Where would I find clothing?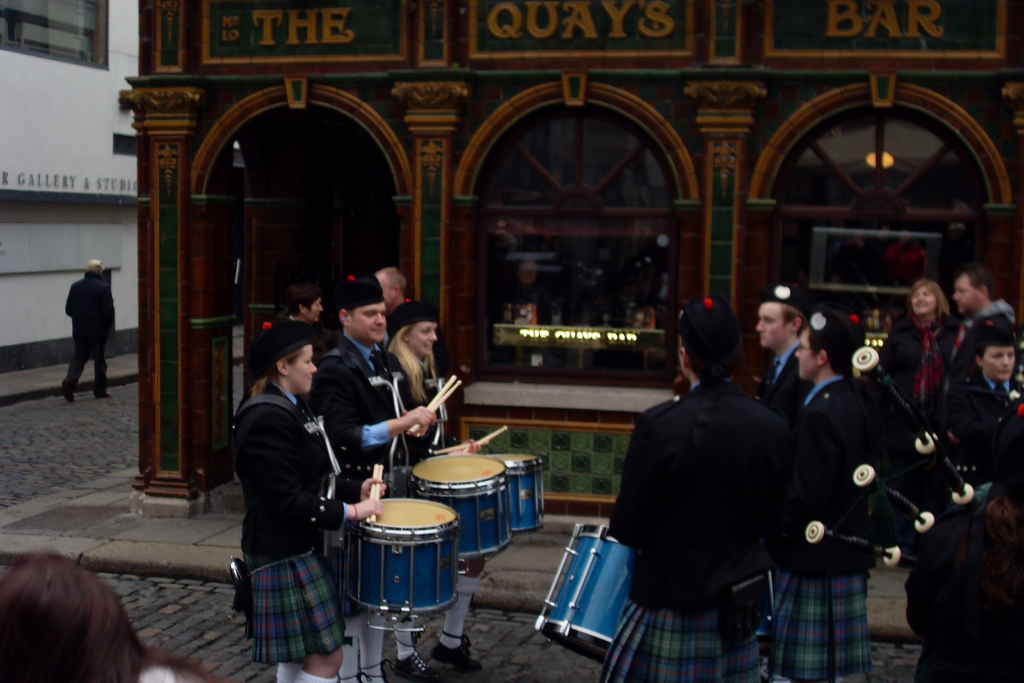
At [897,320,960,415].
